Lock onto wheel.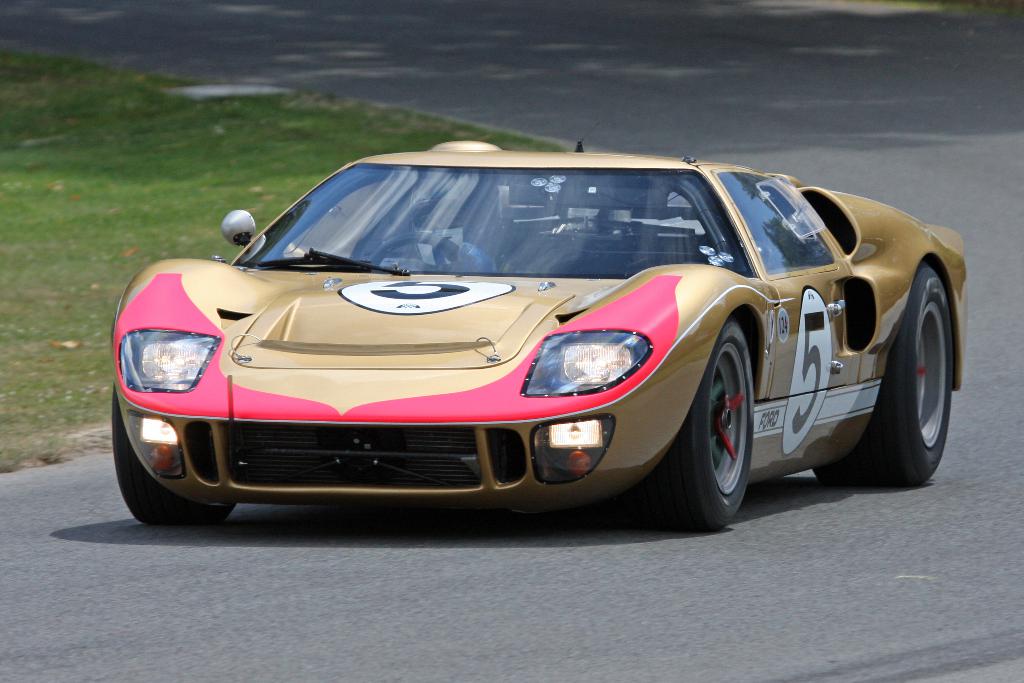
Locked: box=[624, 317, 755, 529].
